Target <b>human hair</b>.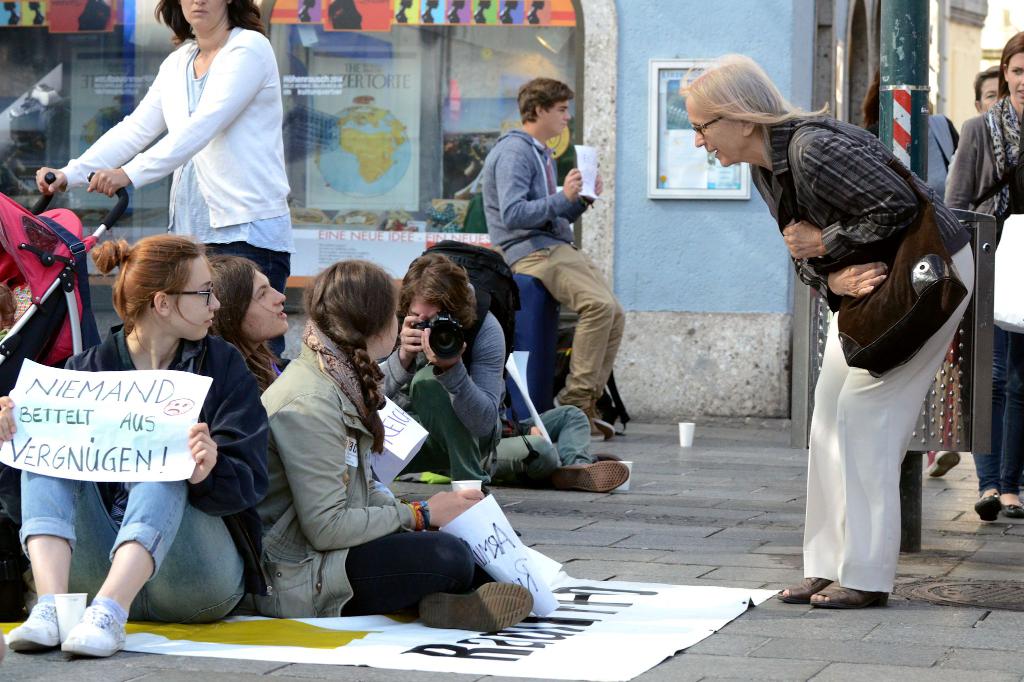
Target region: (973,65,1005,99).
